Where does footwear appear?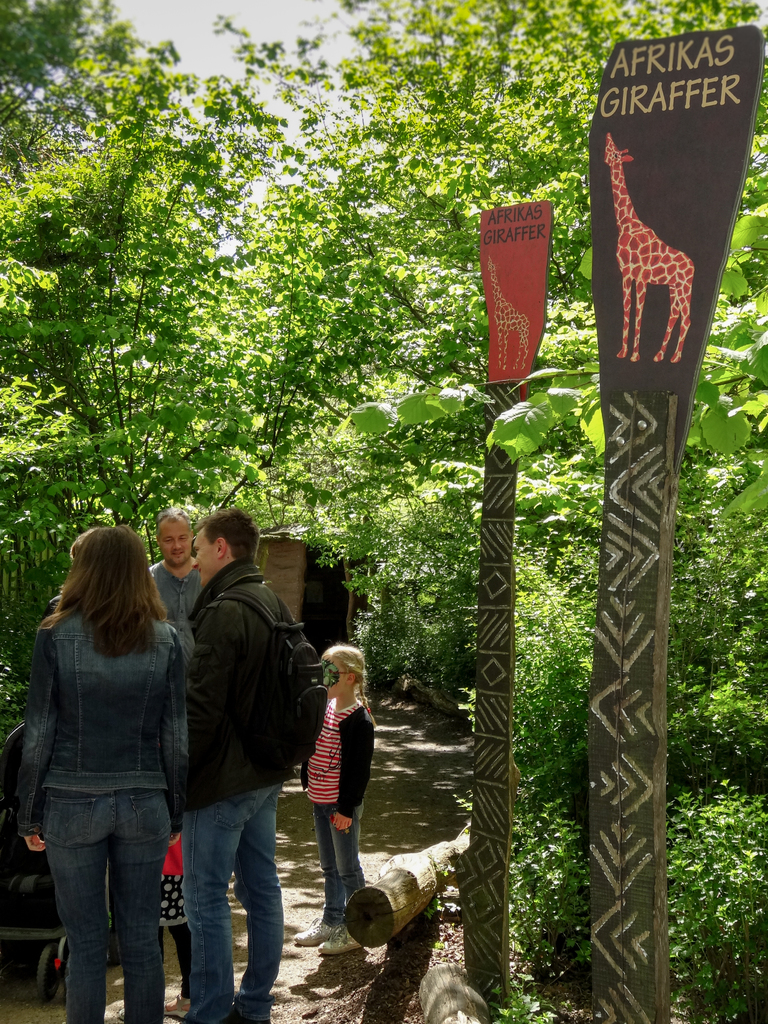
Appears at 165 998 184 1019.
